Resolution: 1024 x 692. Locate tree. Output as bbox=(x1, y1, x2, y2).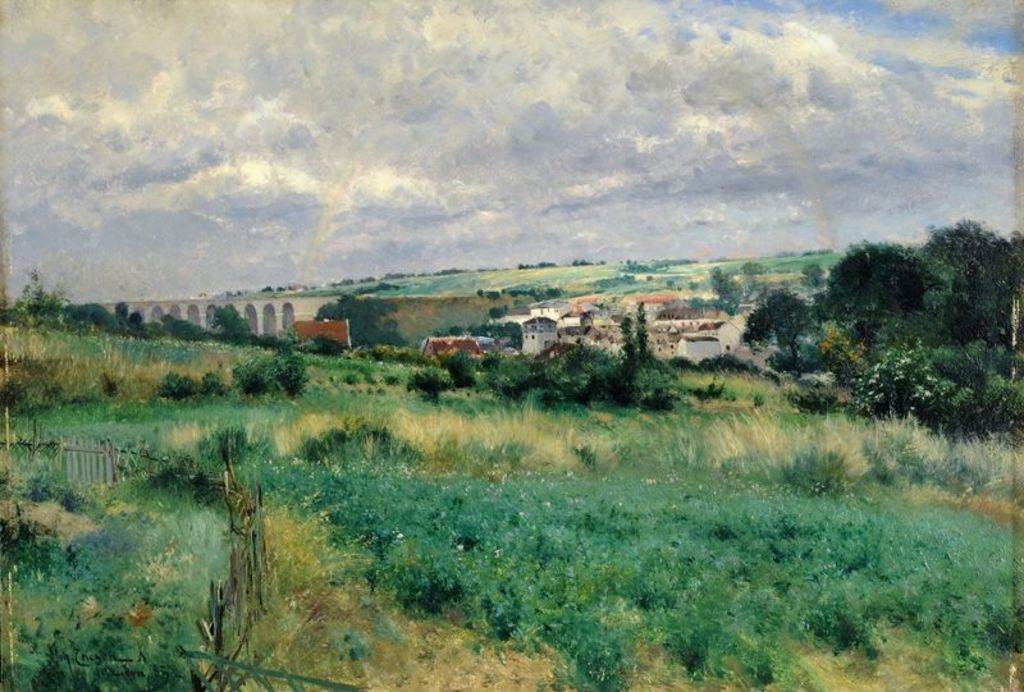
bbox=(806, 238, 918, 333).
